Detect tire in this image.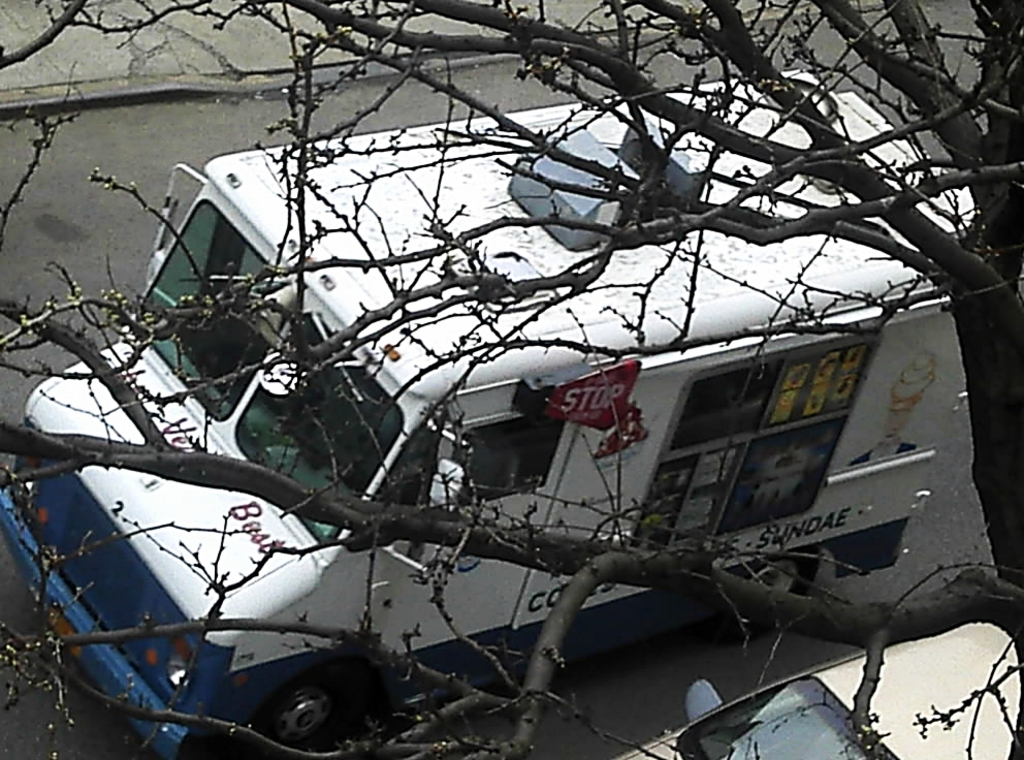
Detection: (left=274, top=663, right=356, bottom=754).
